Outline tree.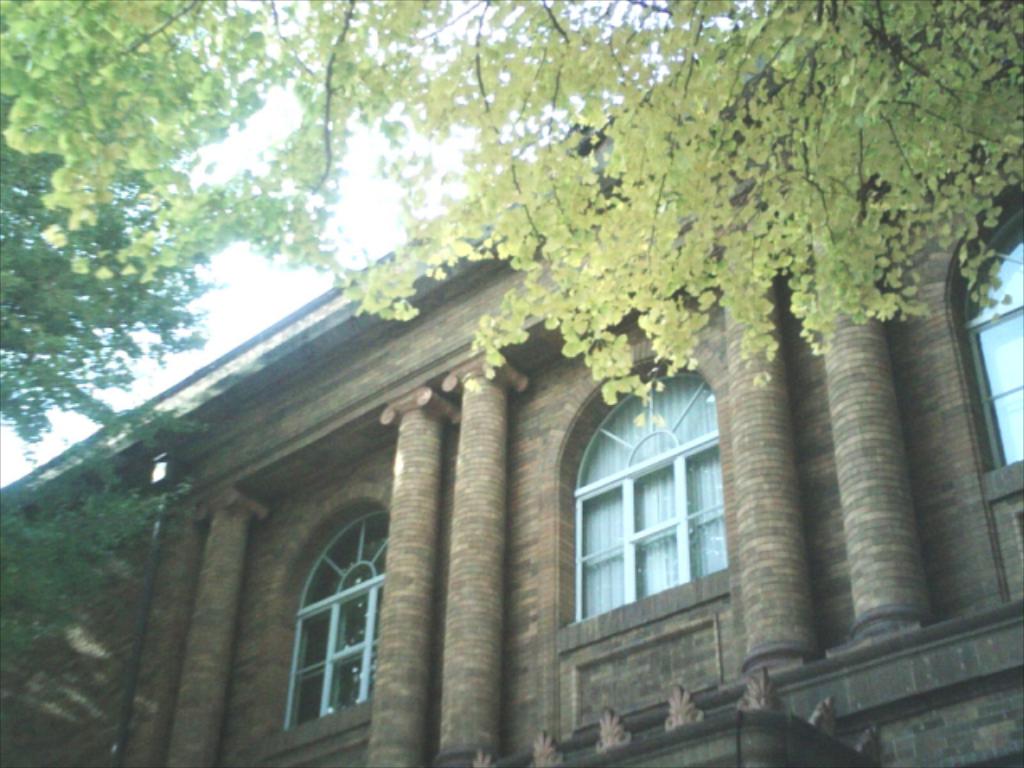
Outline: (left=0, top=118, right=294, bottom=446).
